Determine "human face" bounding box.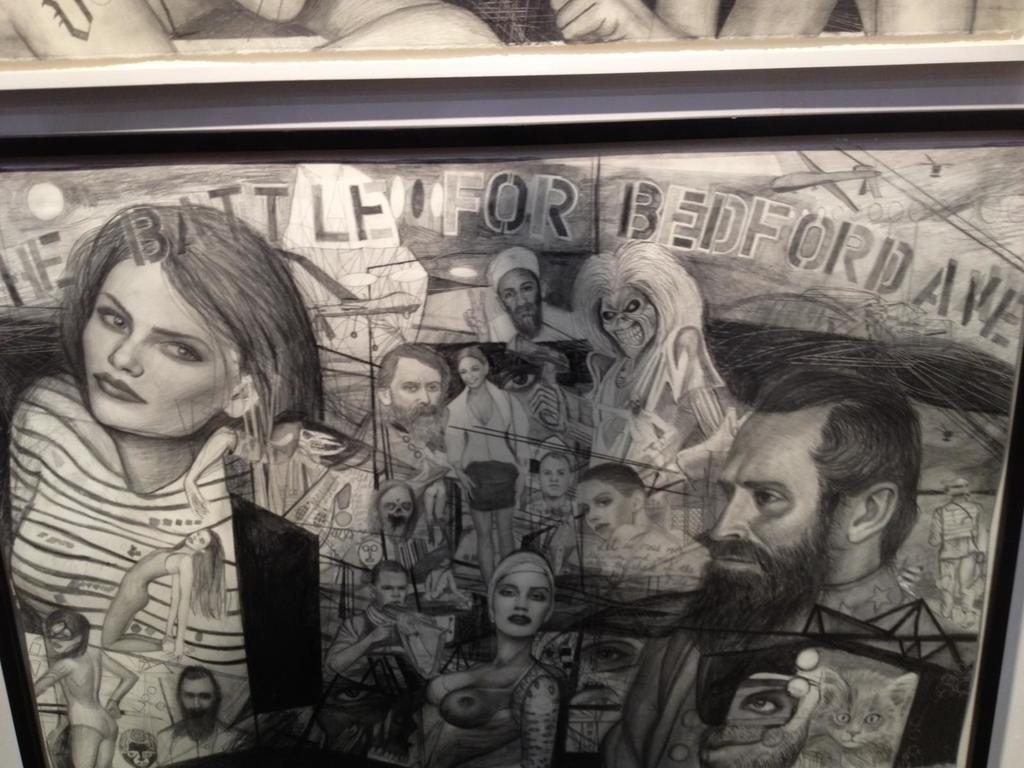
Determined: (704, 408, 820, 574).
